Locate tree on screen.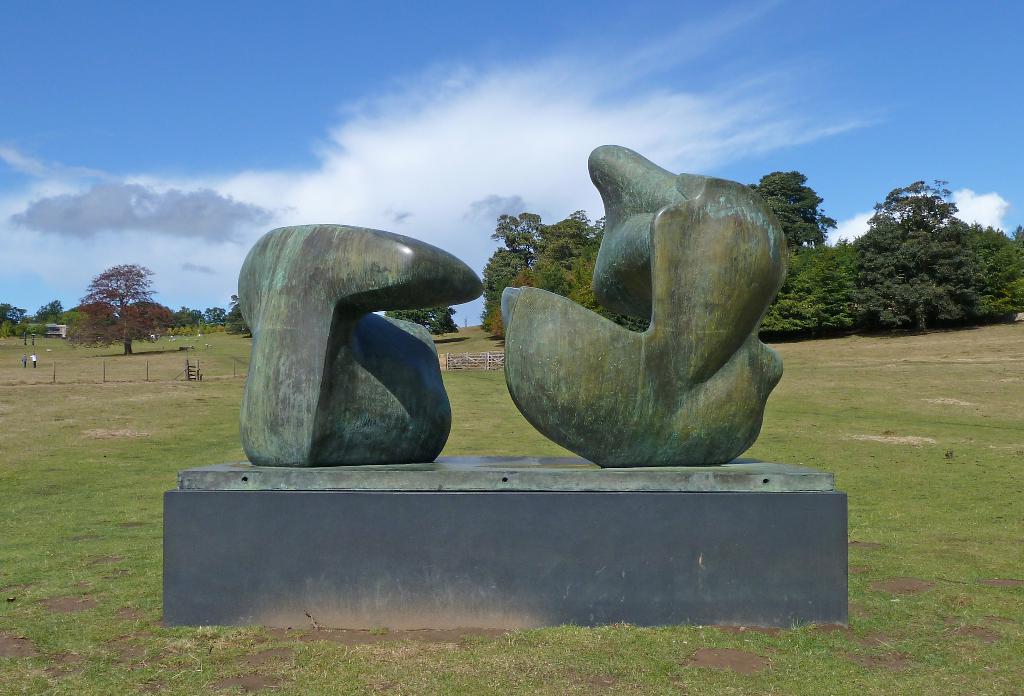
On screen at [left=65, top=254, right=180, bottom=363].
